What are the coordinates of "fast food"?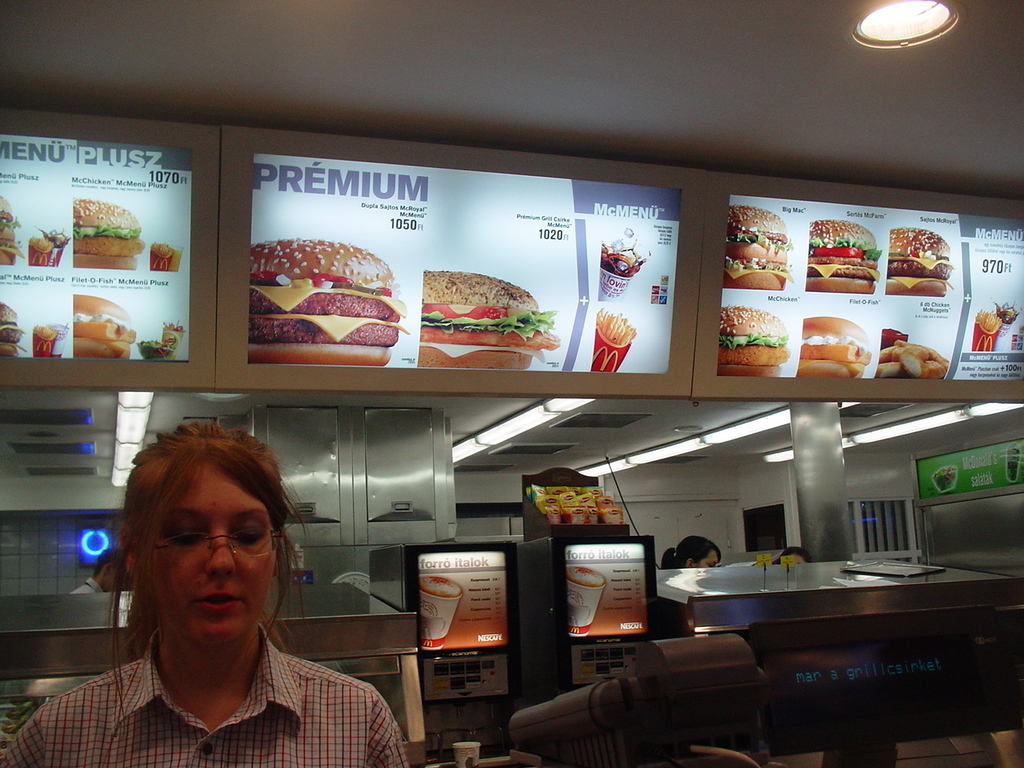
(x1=717, y1=306, x2=789, y2=375).
